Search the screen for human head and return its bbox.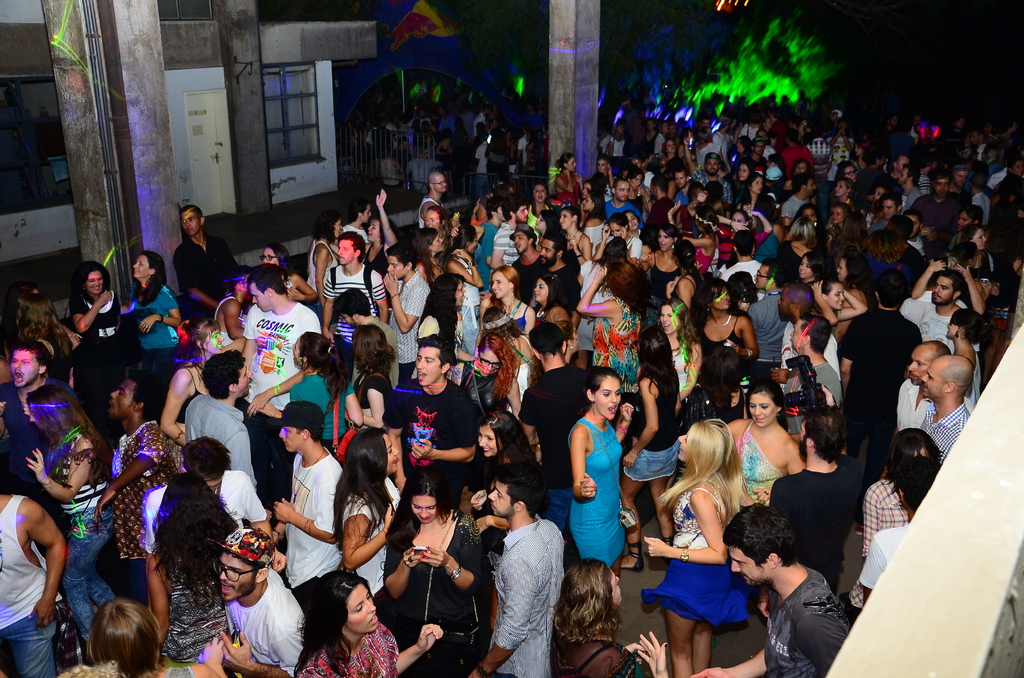
Found: 747:173:764:191.
